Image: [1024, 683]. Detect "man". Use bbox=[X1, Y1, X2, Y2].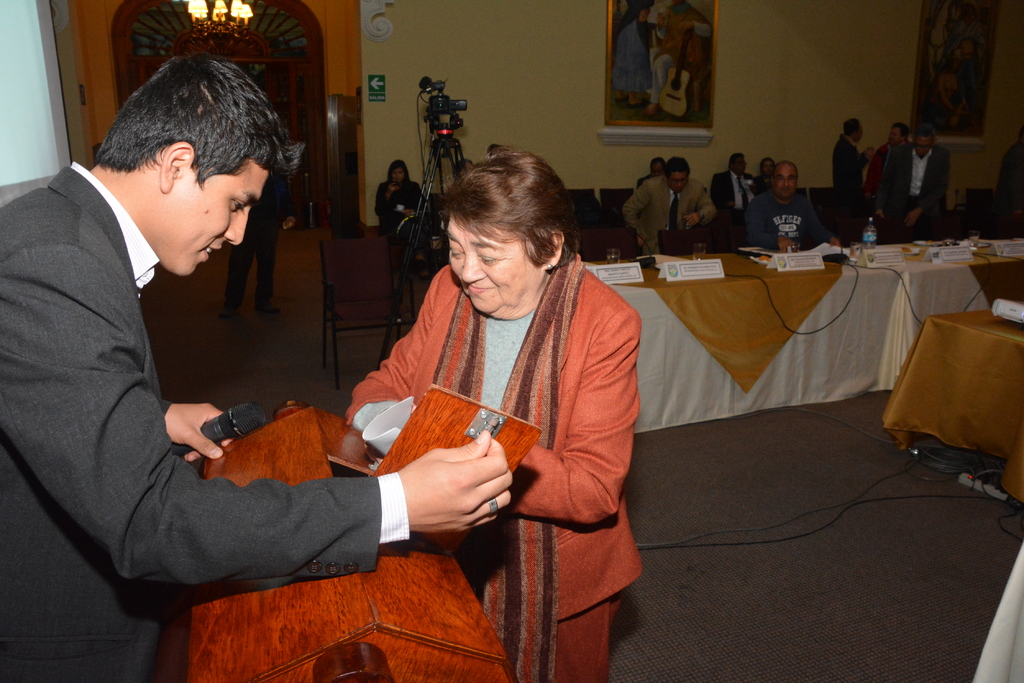
bbox=[623, 159, 715, 262].
